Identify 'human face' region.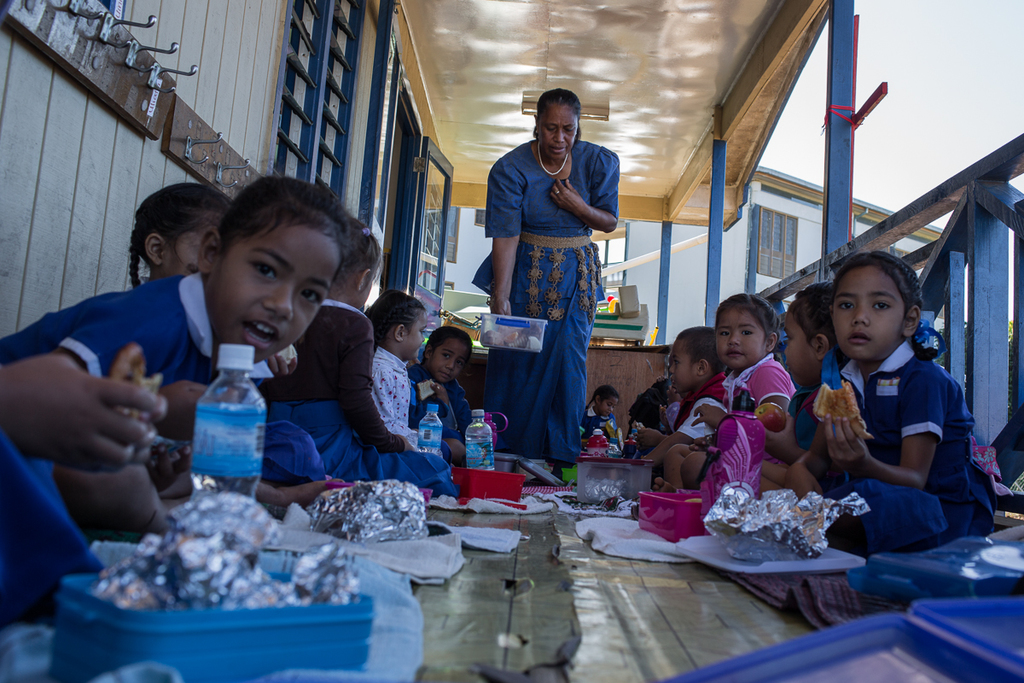
Region: <box>433,342,465,385</box>.
